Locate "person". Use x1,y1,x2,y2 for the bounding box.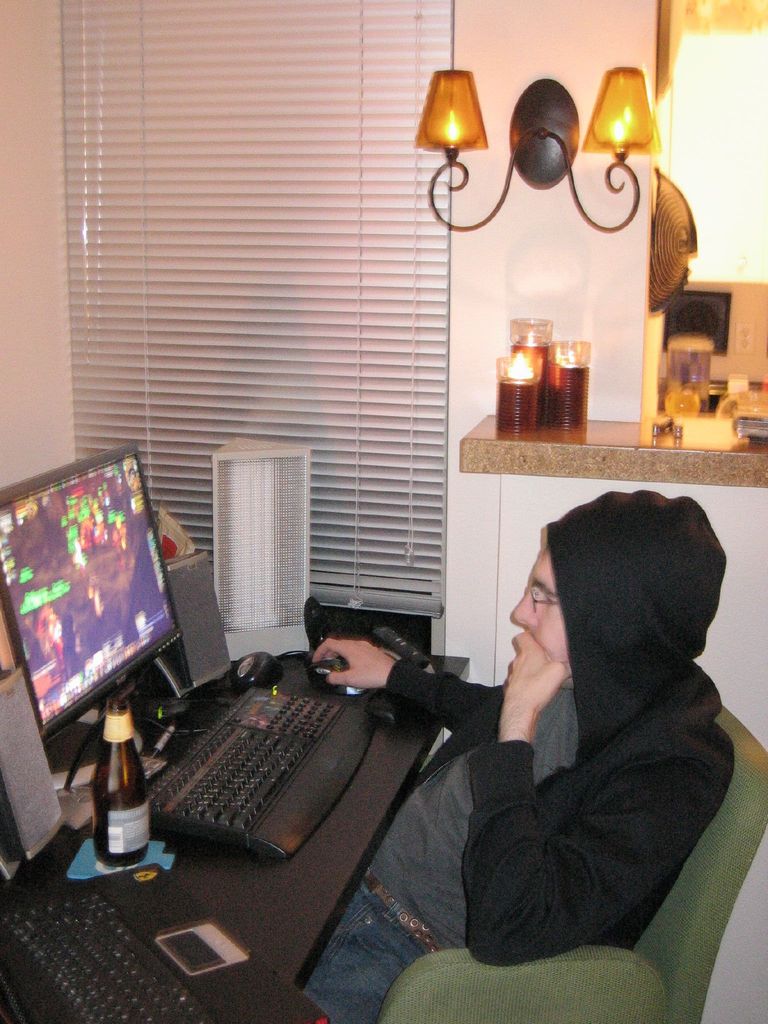
409,495,735,1006.
